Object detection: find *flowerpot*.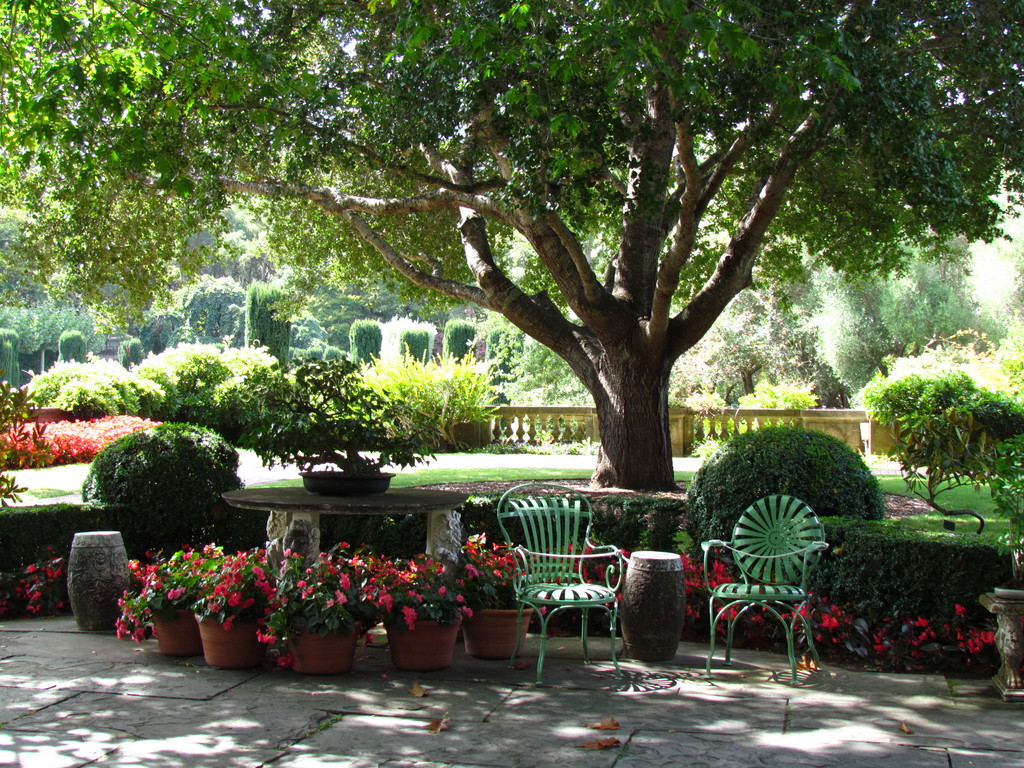
284, 624, 358, 675.
